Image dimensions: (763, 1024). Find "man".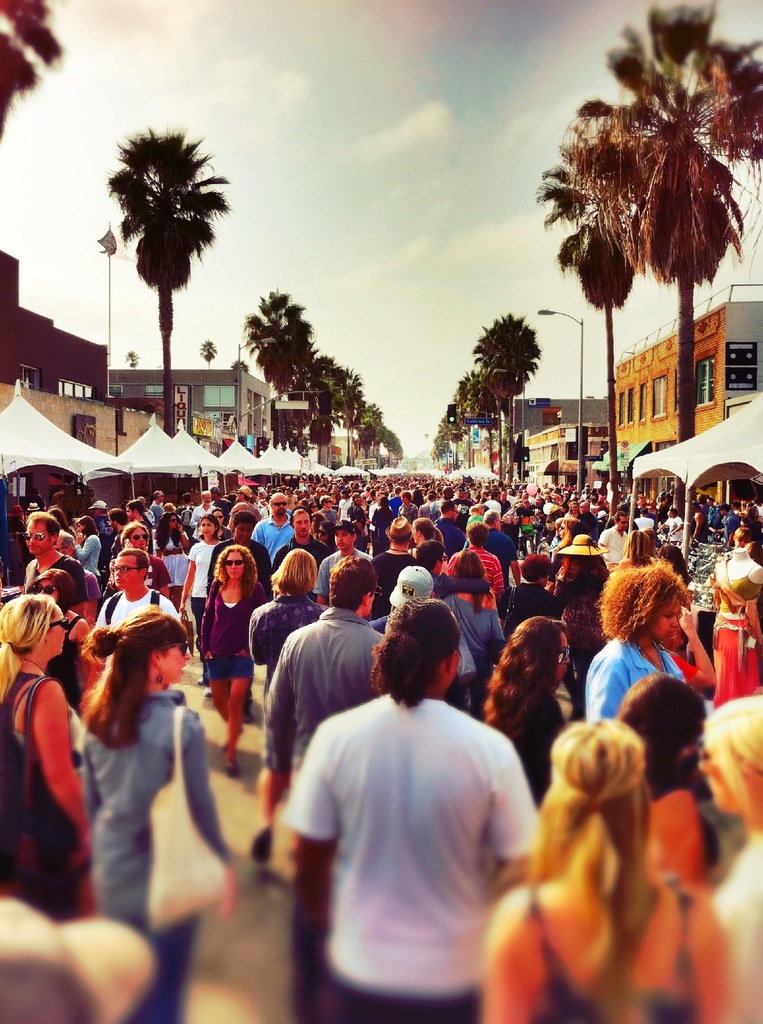
bbox(486, 490, 505, 516).
